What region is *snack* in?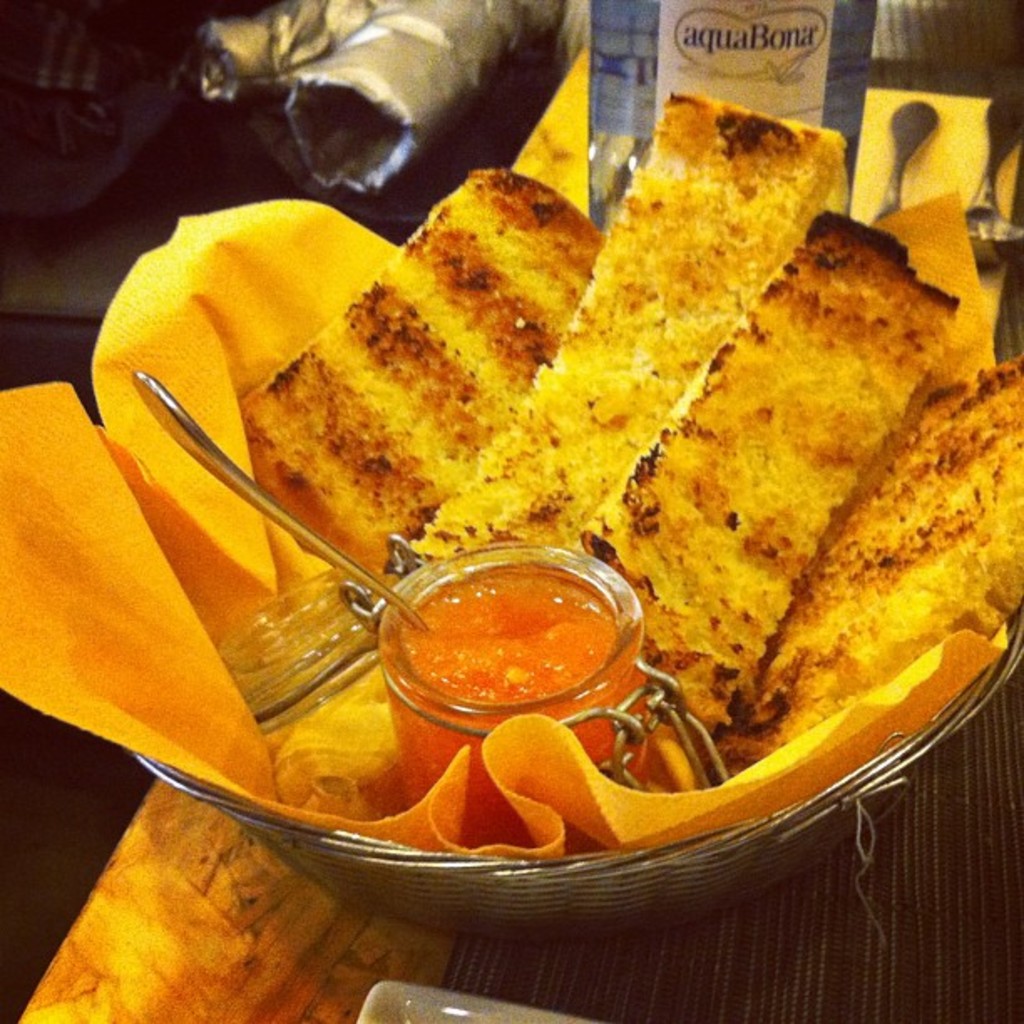
left=253, top=167, right=599, bottom=582.
